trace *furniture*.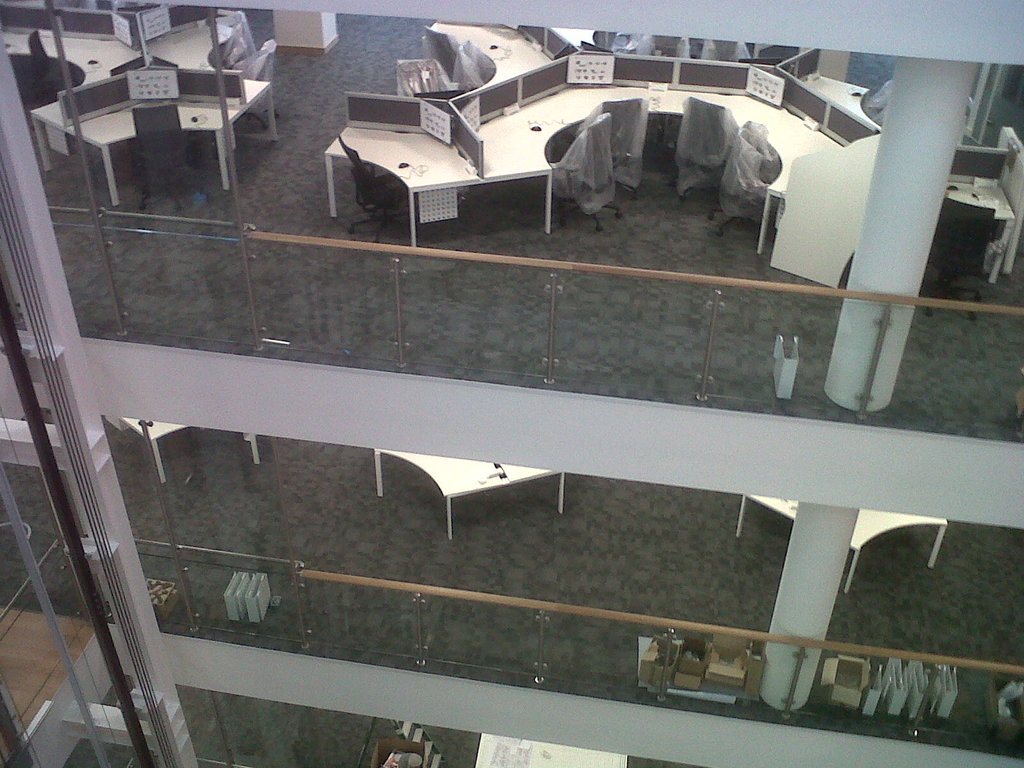
Traced to [x1=371, y1=449, x2=571, y2=541].
